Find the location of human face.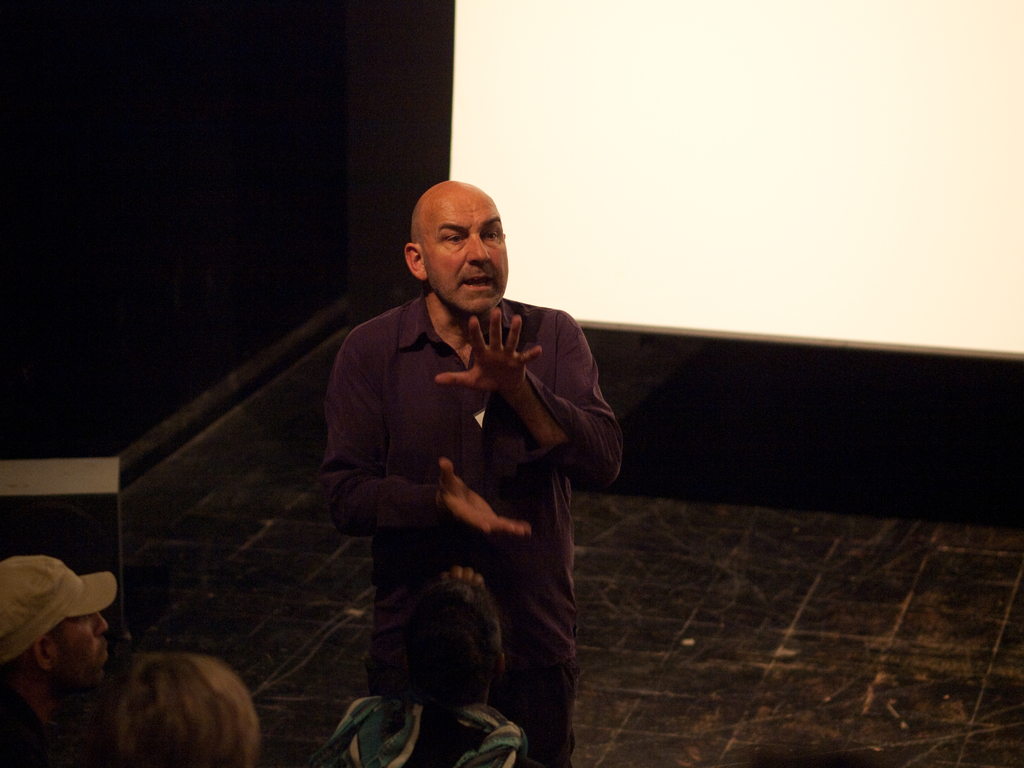
Location: box(56, 610, 111, 684).
